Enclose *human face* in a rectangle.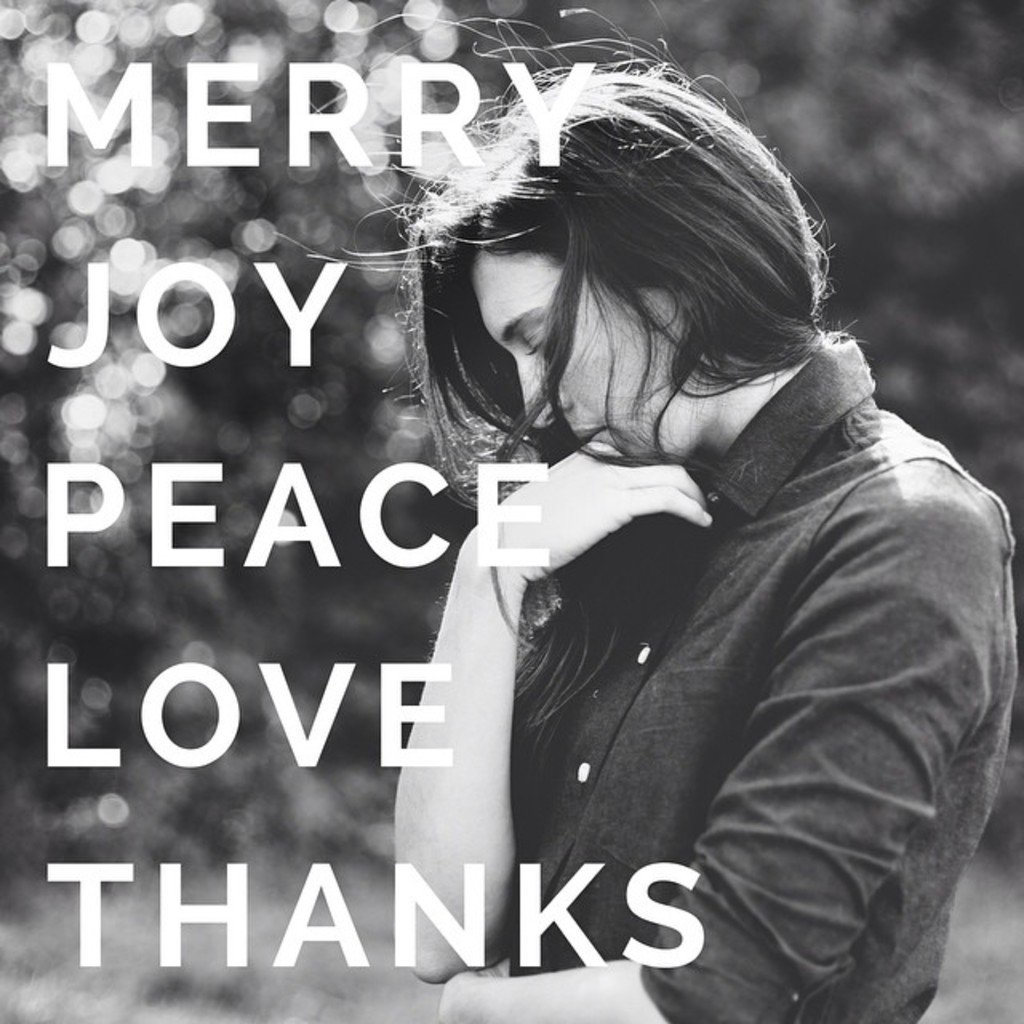
x1=472, y1=248, x2=736, y2=464.
